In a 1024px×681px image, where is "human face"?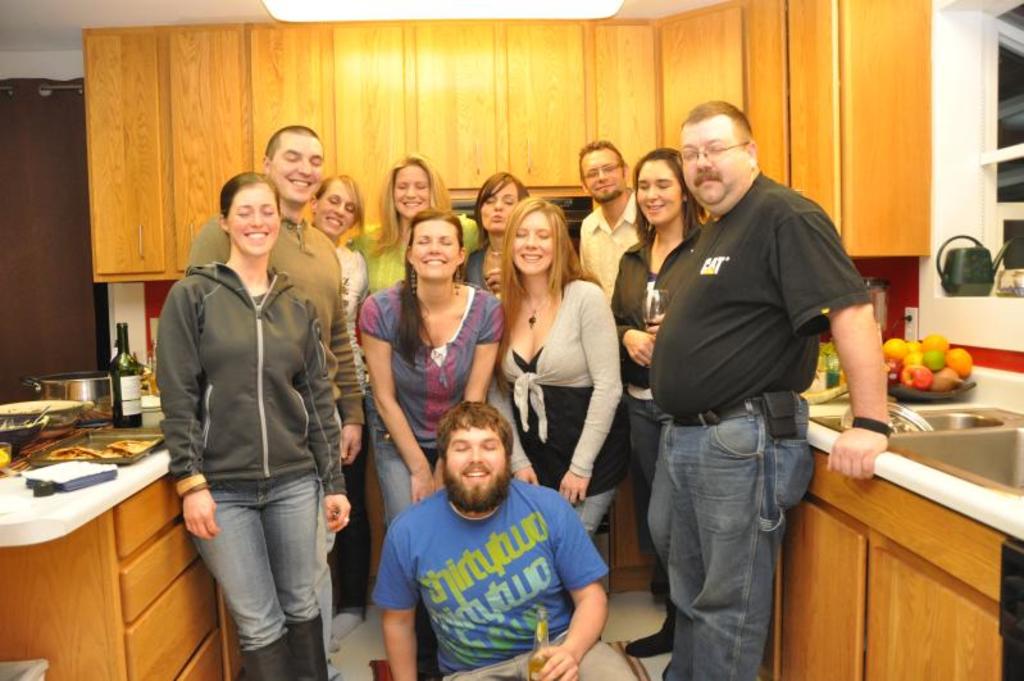
x1=409 y1=224 x2=458 y2=283.
